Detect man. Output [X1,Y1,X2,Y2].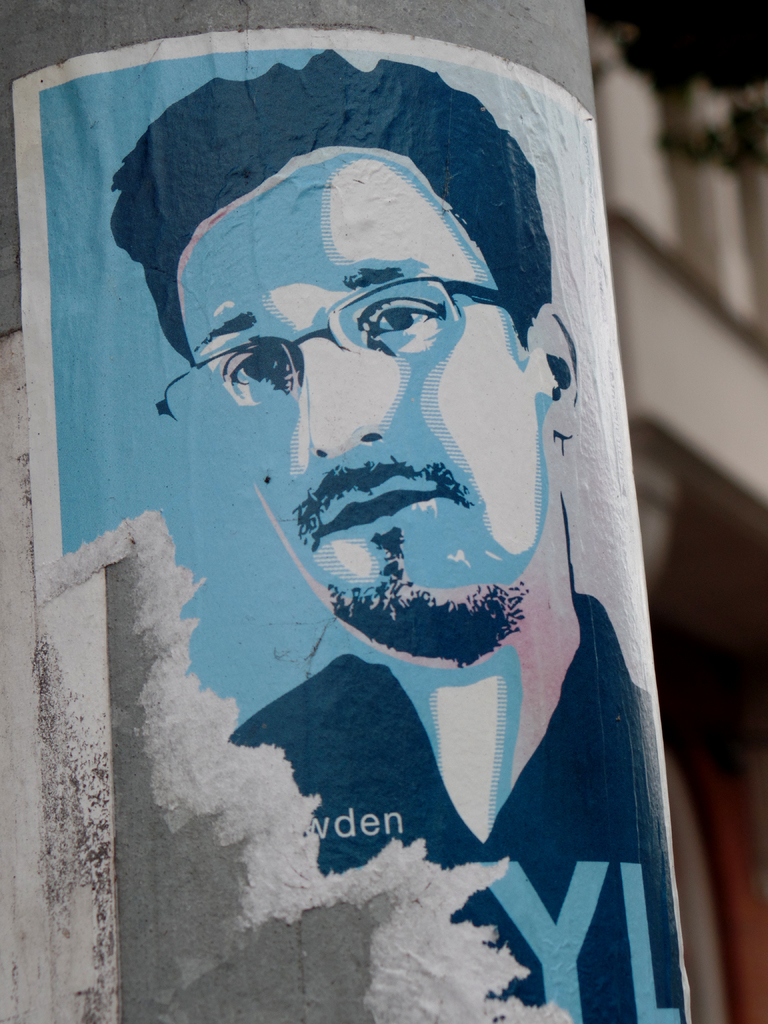
[108,47,686,1023].
